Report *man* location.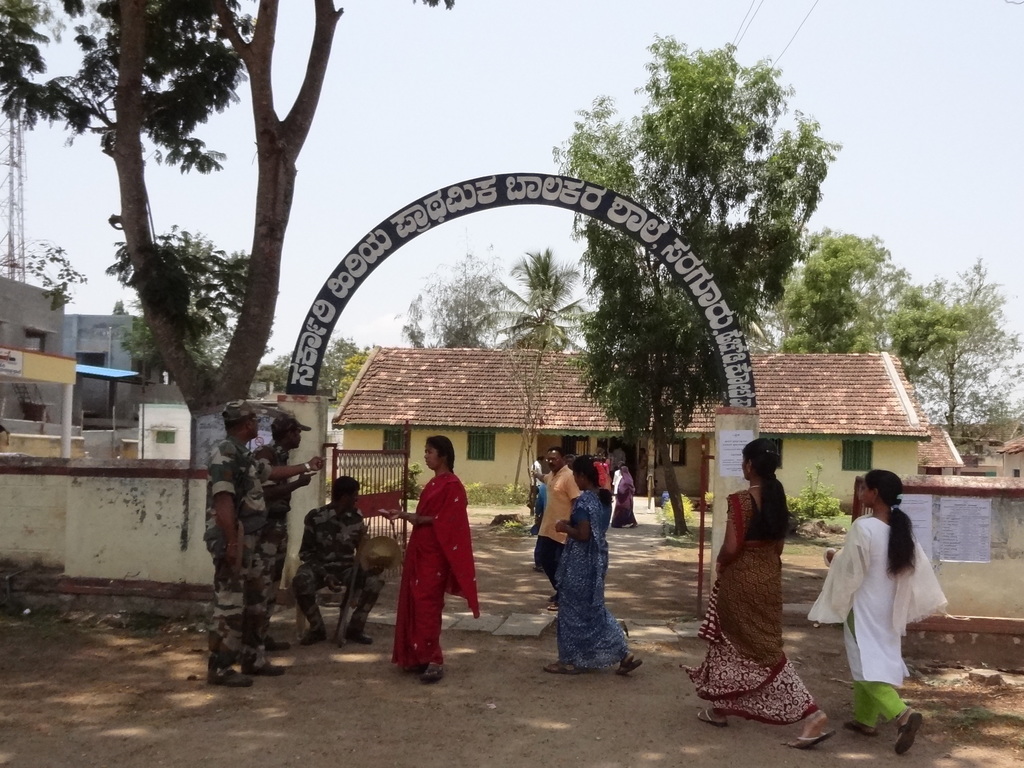
Report: {"left": 292, "top": 471, "right": 391, "bottom": 650}.
